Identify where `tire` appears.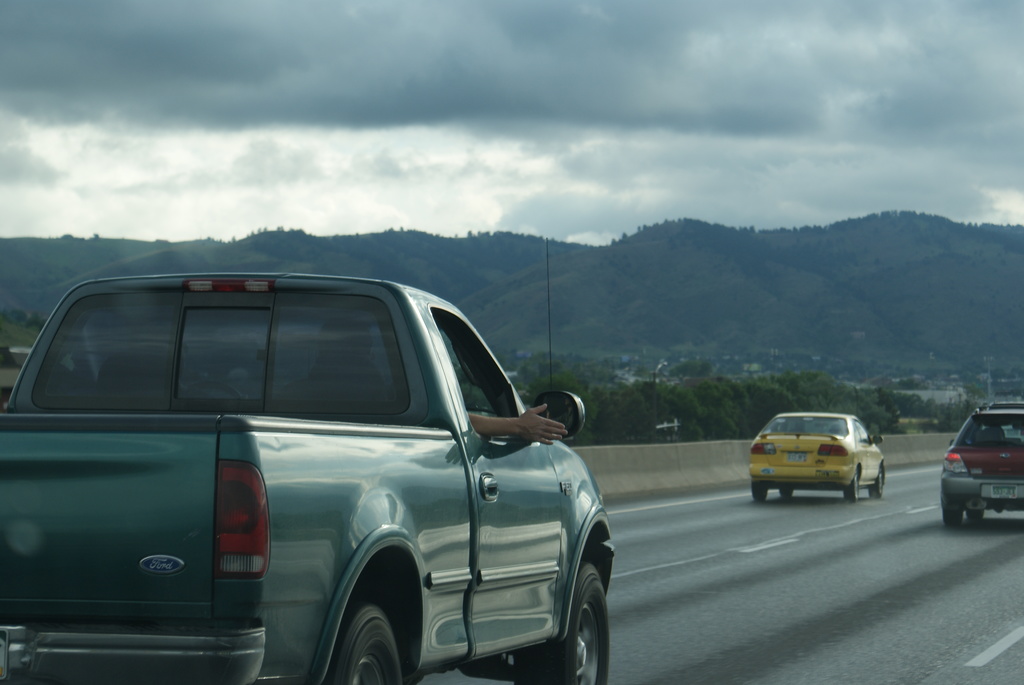
Appears at 840:463:862:503.
